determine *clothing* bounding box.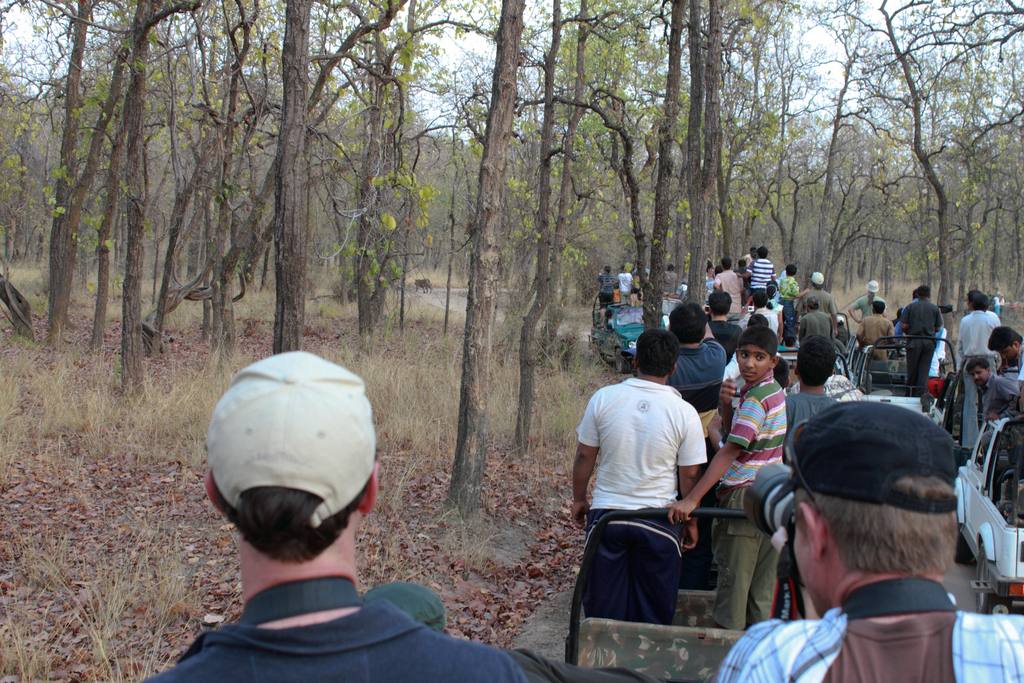
Determined: (x1=136, y1=584, x2=537, y2=682).
